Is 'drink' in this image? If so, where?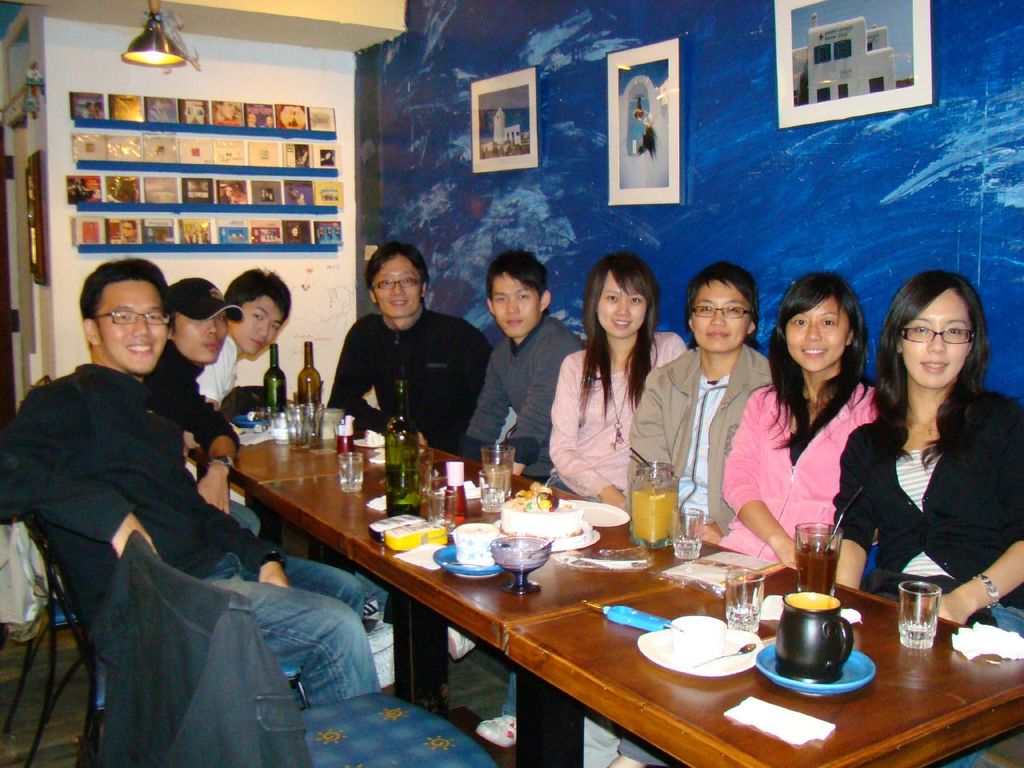
Yes, at <box>483,468,511,494</box>.
